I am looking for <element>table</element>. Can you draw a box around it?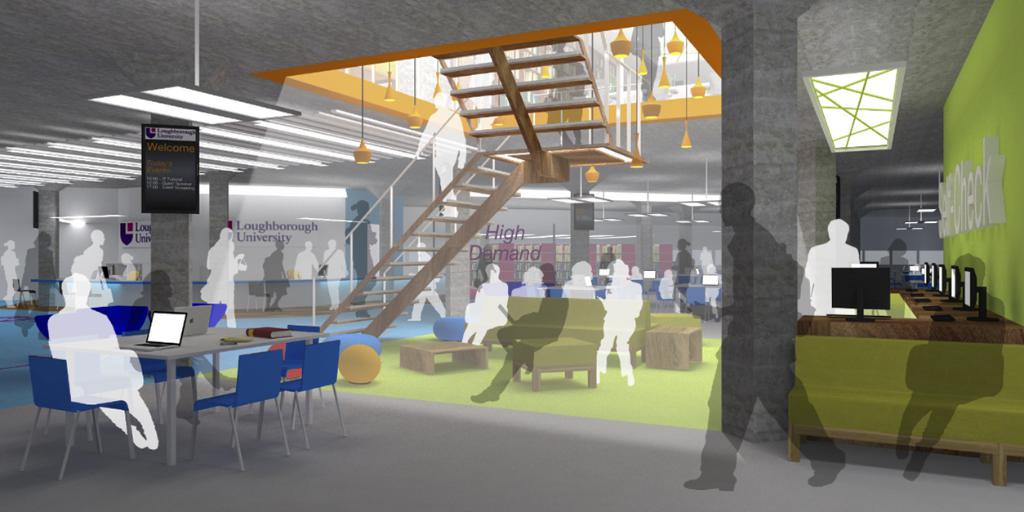
Sure, the bounding box is region(646, 325, 701, 372).
